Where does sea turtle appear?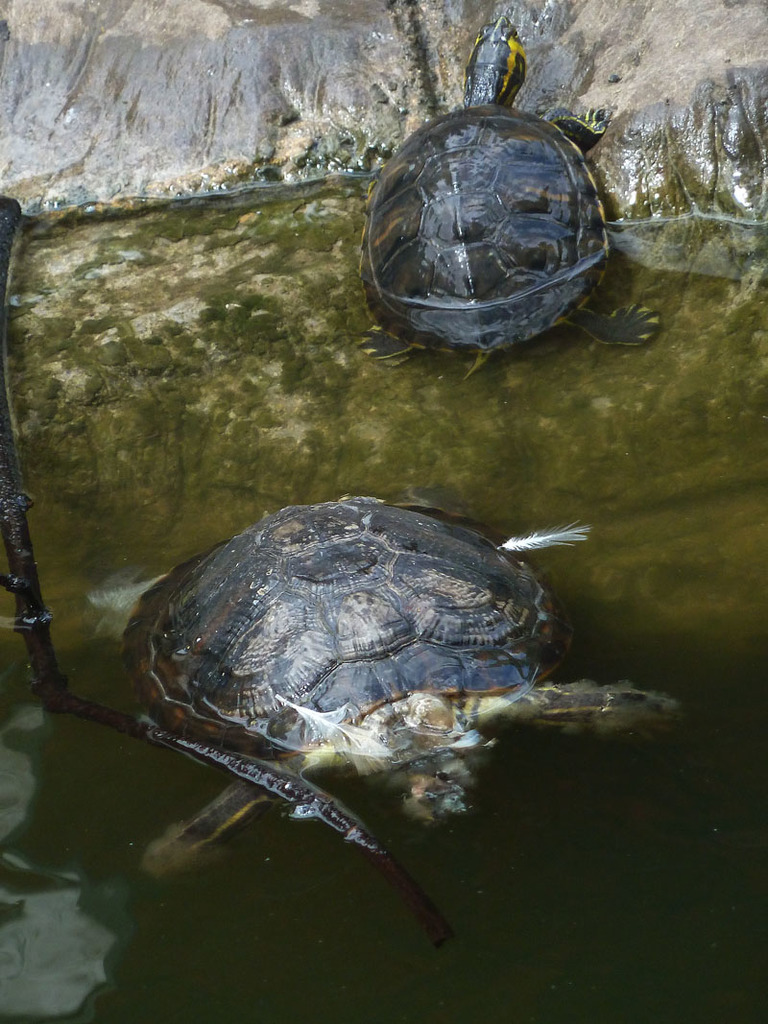
Appears at <bbox>362, 9, 663, 380</bbox>.
